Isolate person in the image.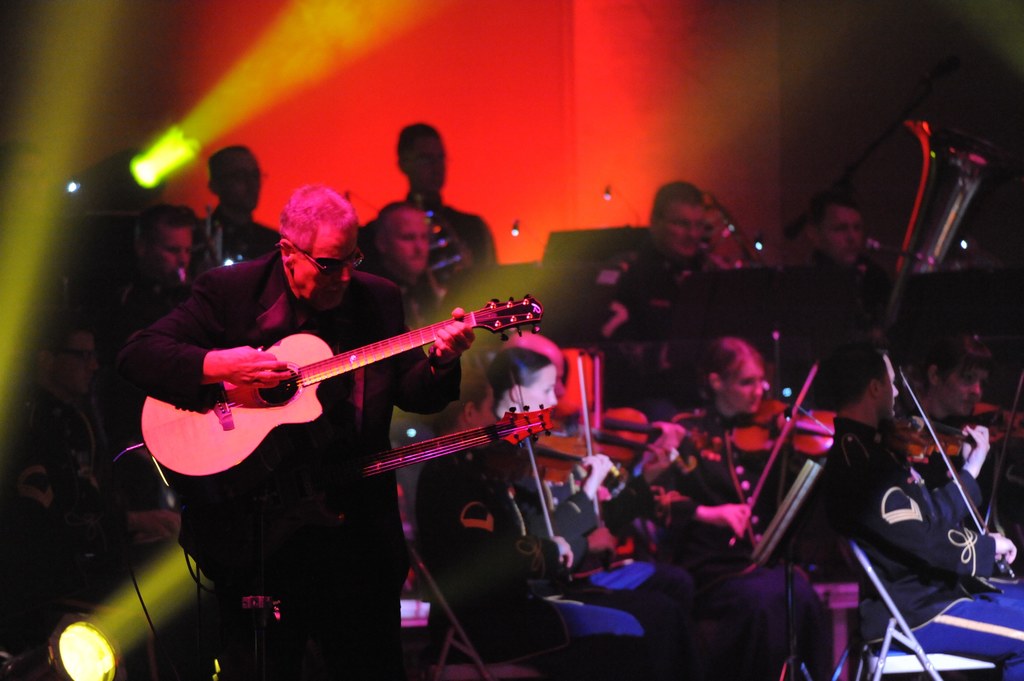
Isolated region: select_region(896, 335, 1023, 561).
